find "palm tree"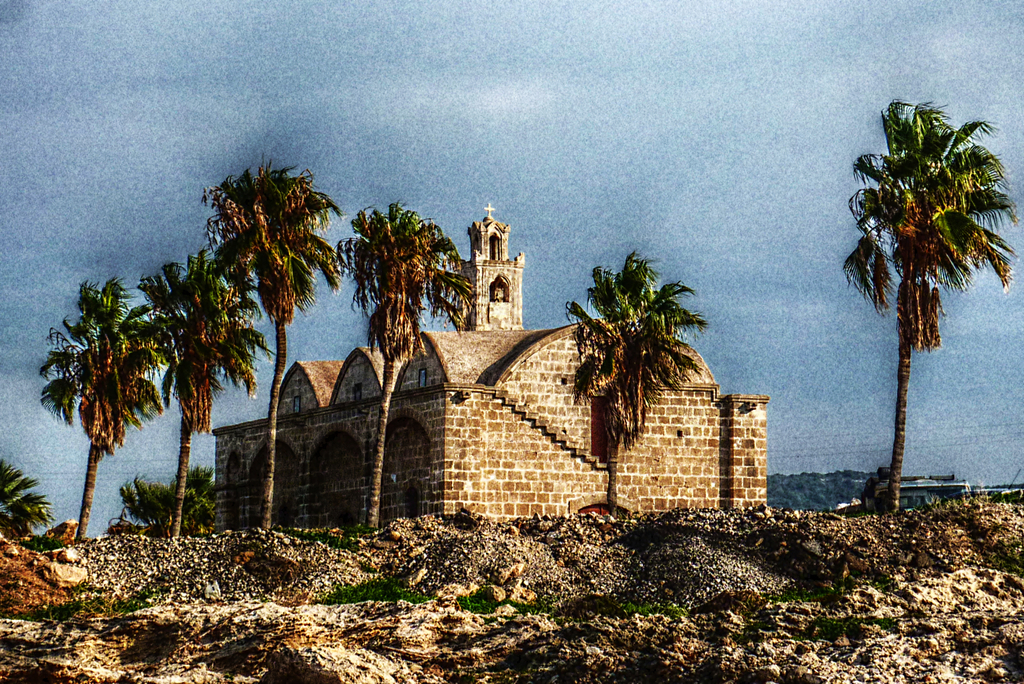
crop(130, 244, 264, 532)
